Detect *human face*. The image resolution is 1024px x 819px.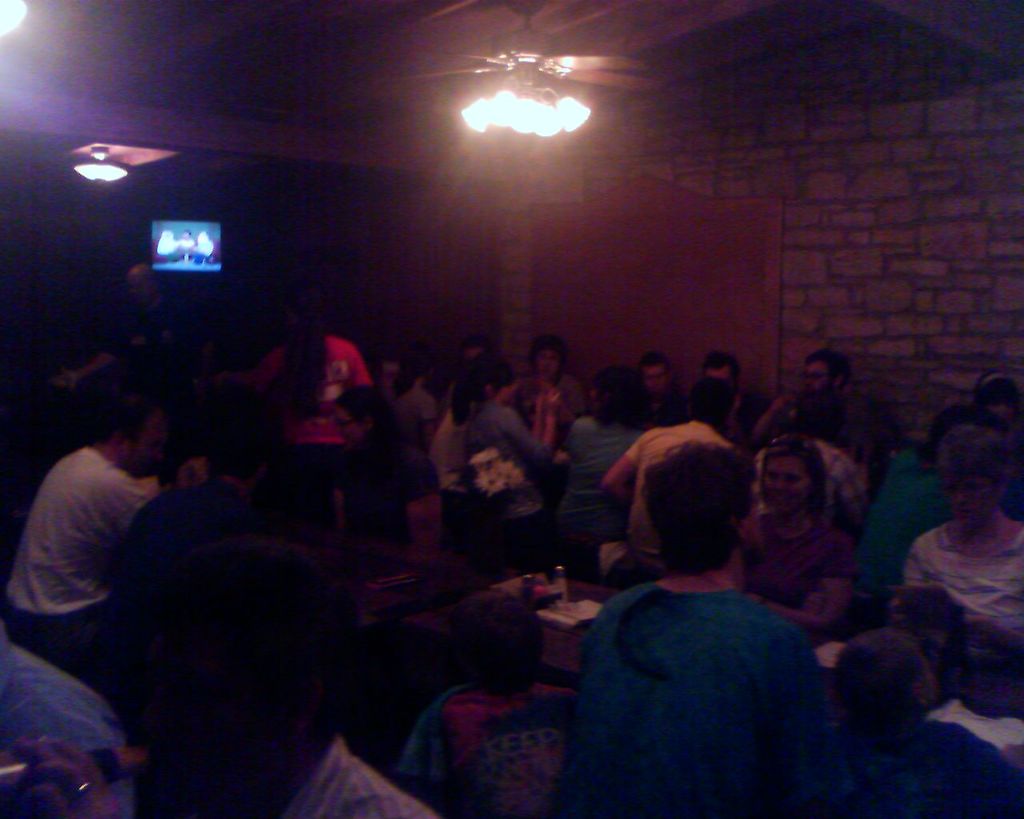
(left=534, top=350, right=562, bottom=374).
